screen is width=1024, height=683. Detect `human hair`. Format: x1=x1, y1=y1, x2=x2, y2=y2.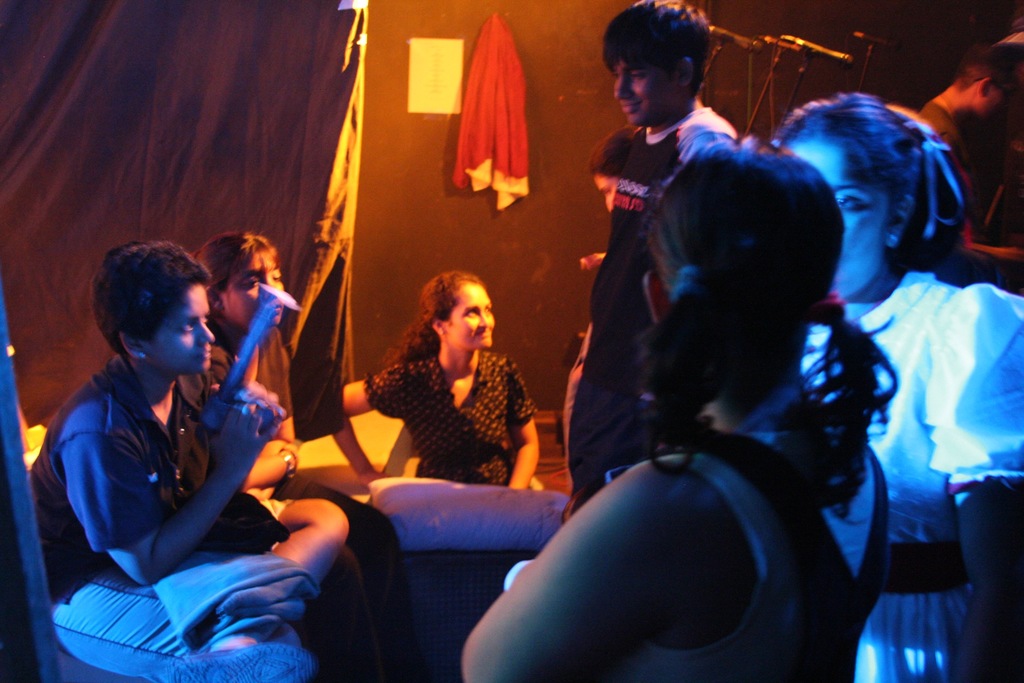
x1=202, y1=229, x2=278, y2=343.
